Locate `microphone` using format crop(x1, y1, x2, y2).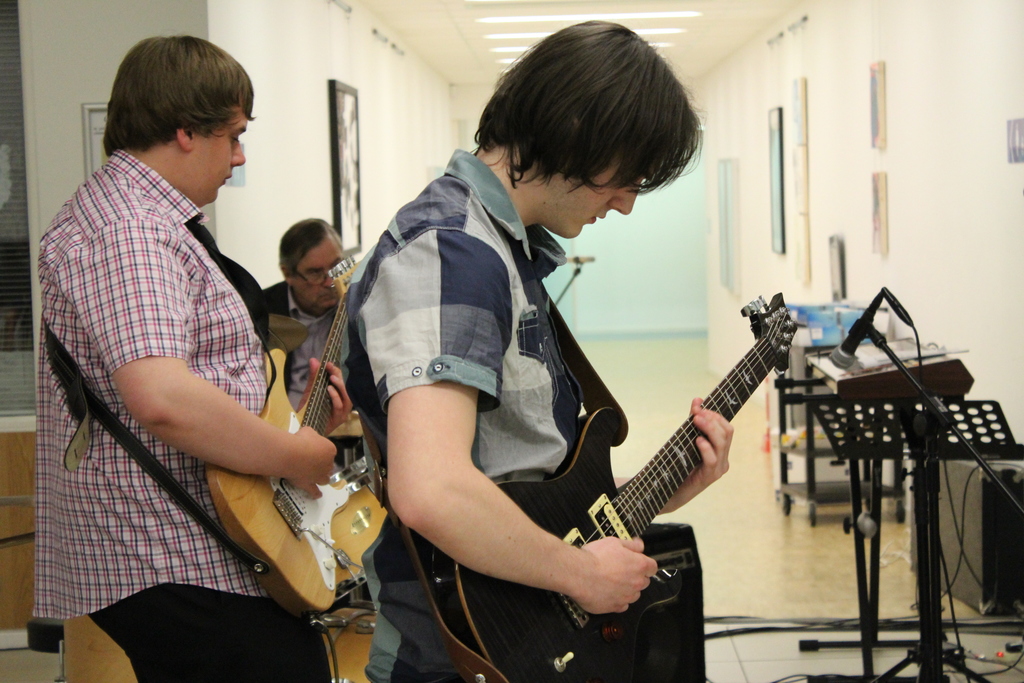
crop(826, 288, 888, 369).
